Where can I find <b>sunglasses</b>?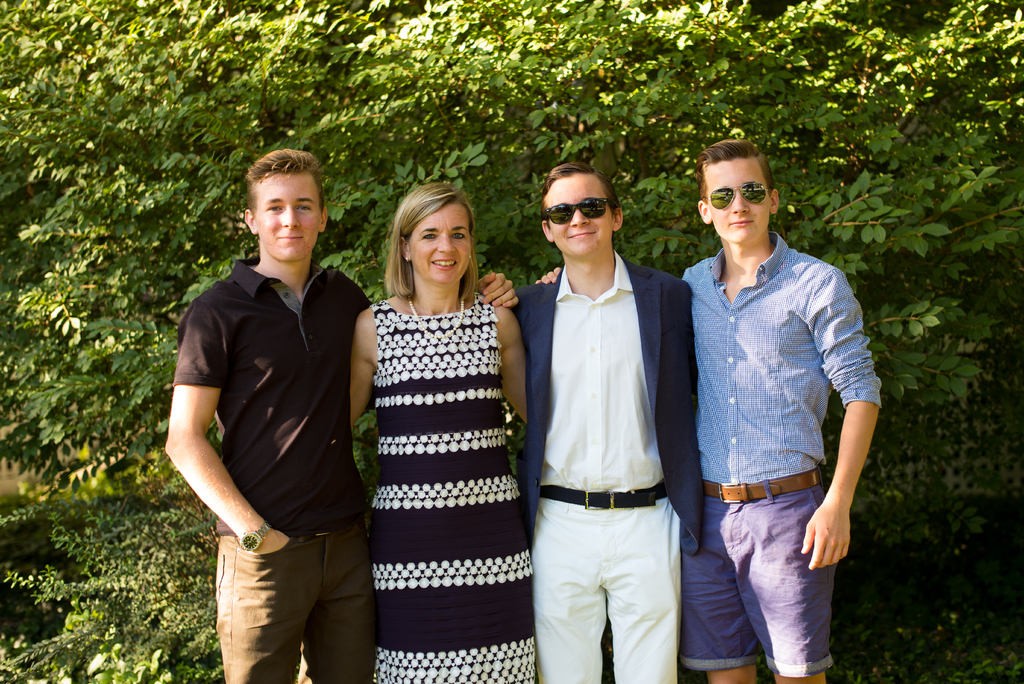
You can find it at x1=704, y1=184, x2=772, y2=210.
